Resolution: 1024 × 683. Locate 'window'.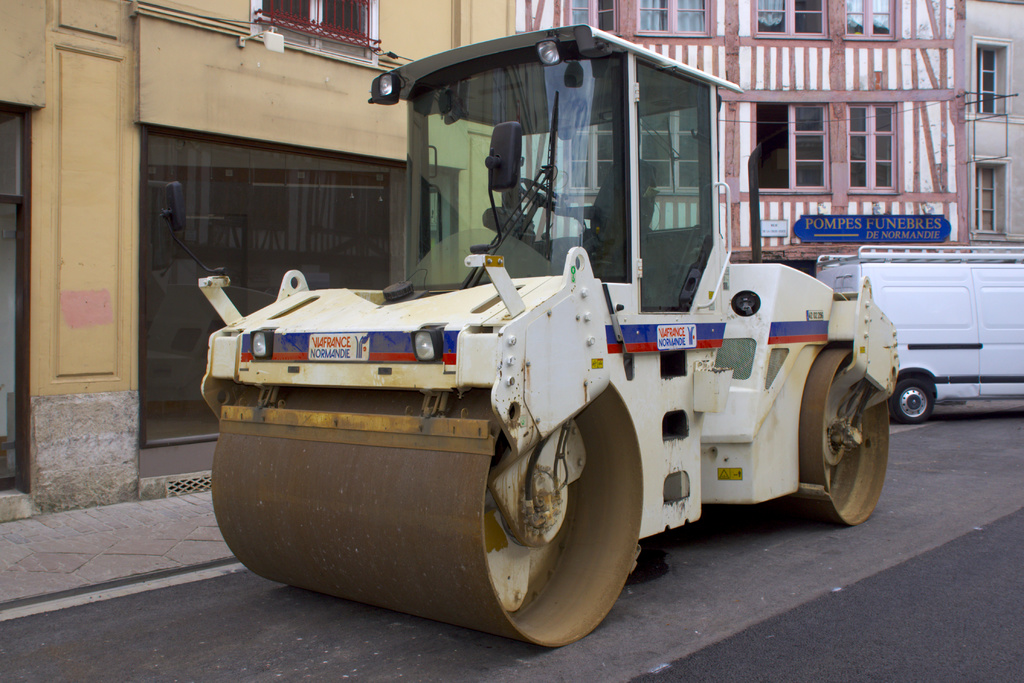
249, 0, 388, 60.
